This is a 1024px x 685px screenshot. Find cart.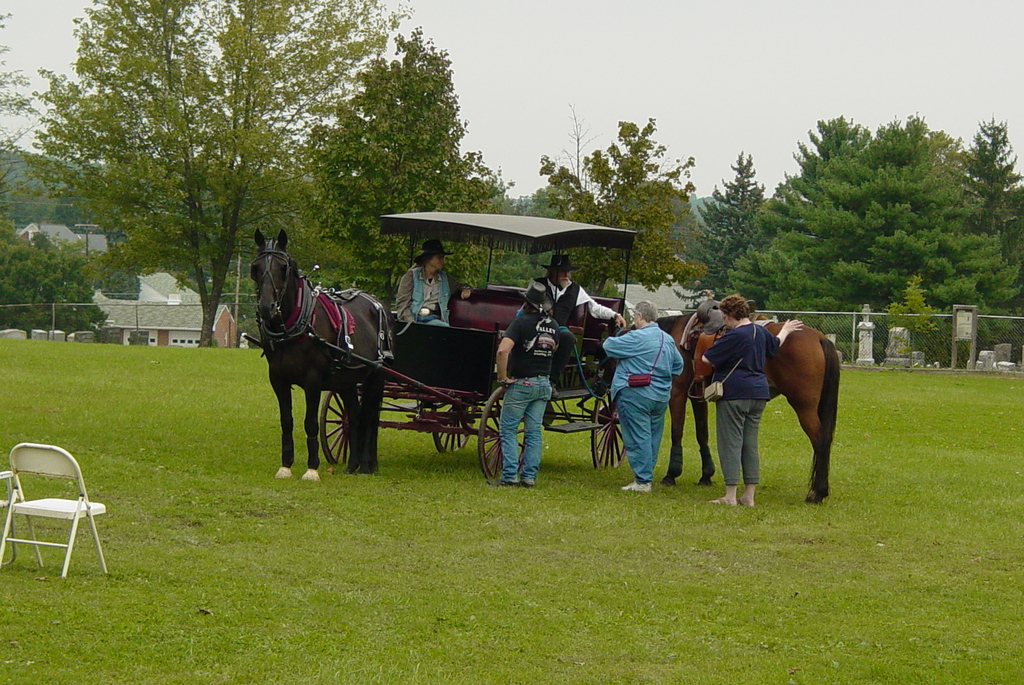
Bounding box: (x1=241, y1=211, x2=639, y2=481).
